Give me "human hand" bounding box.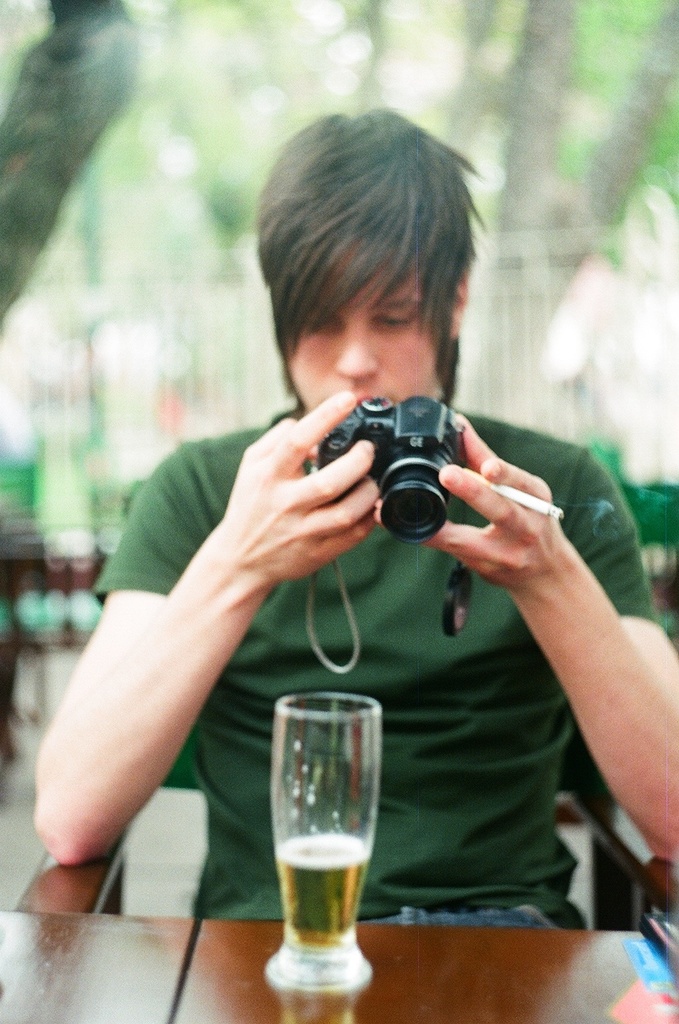
[217, 388, 381, 587].
